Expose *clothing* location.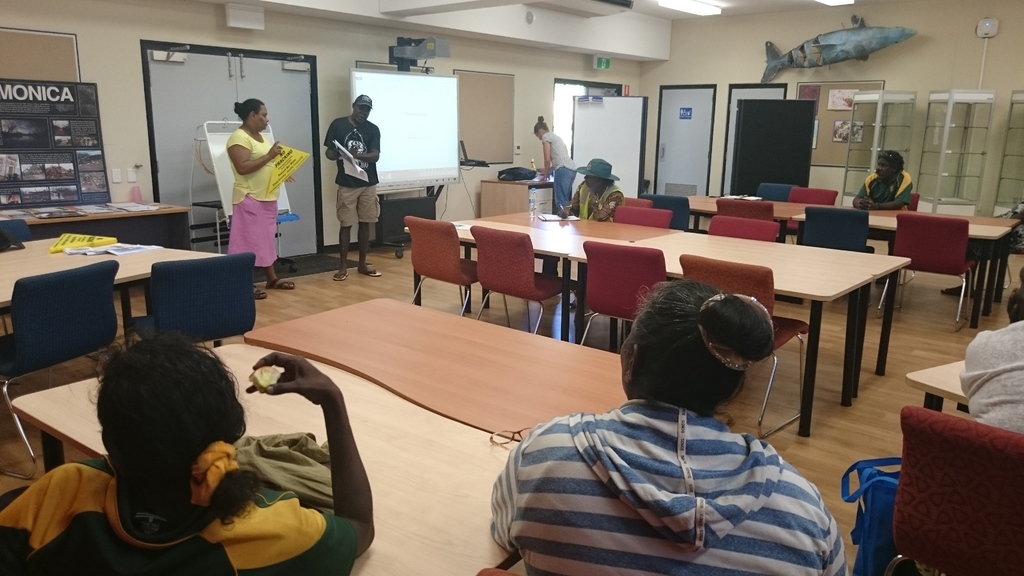
Exposed at (227,129,278,269).
